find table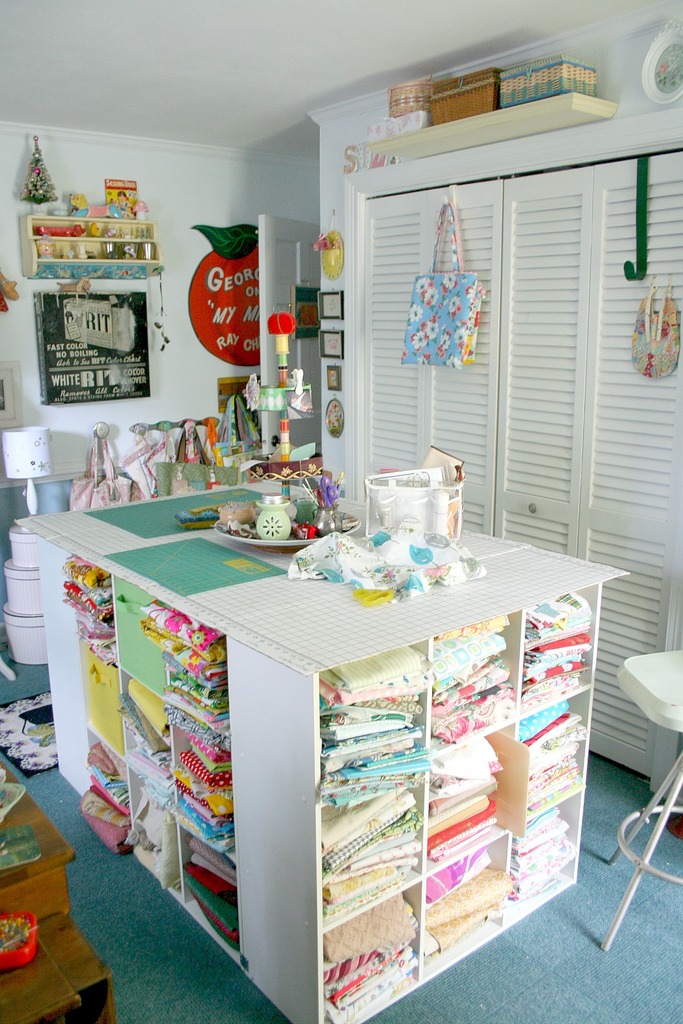
detection(40, 532, 612, 994)
